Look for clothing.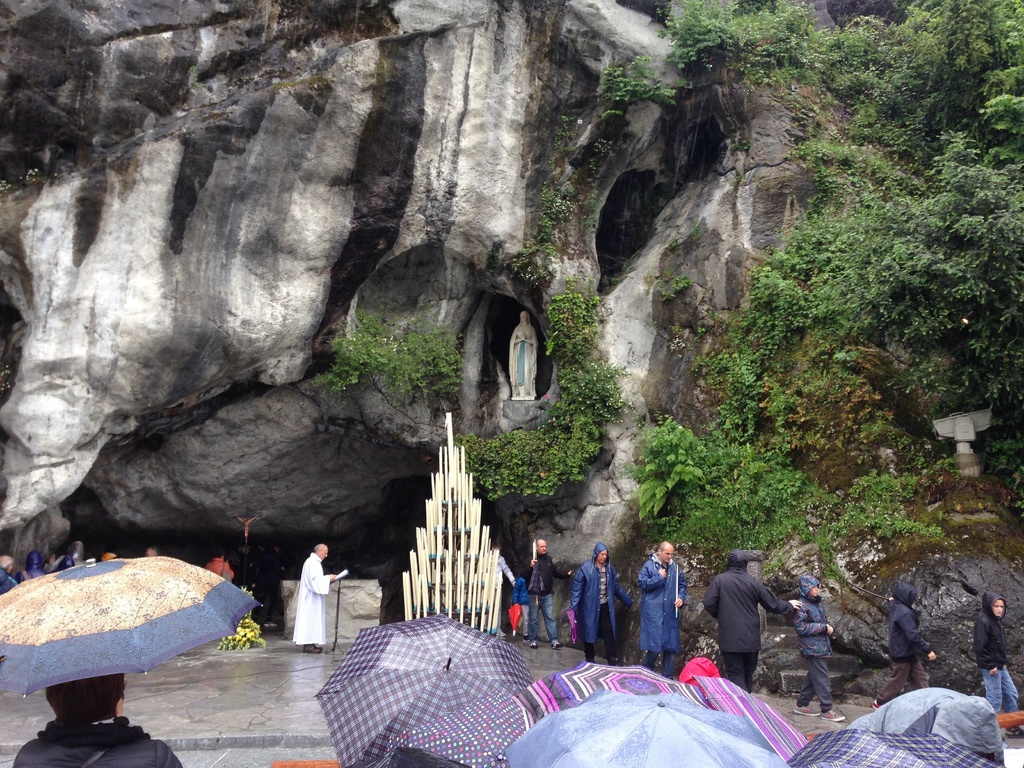
Found: [640, 553, 691, 678].
